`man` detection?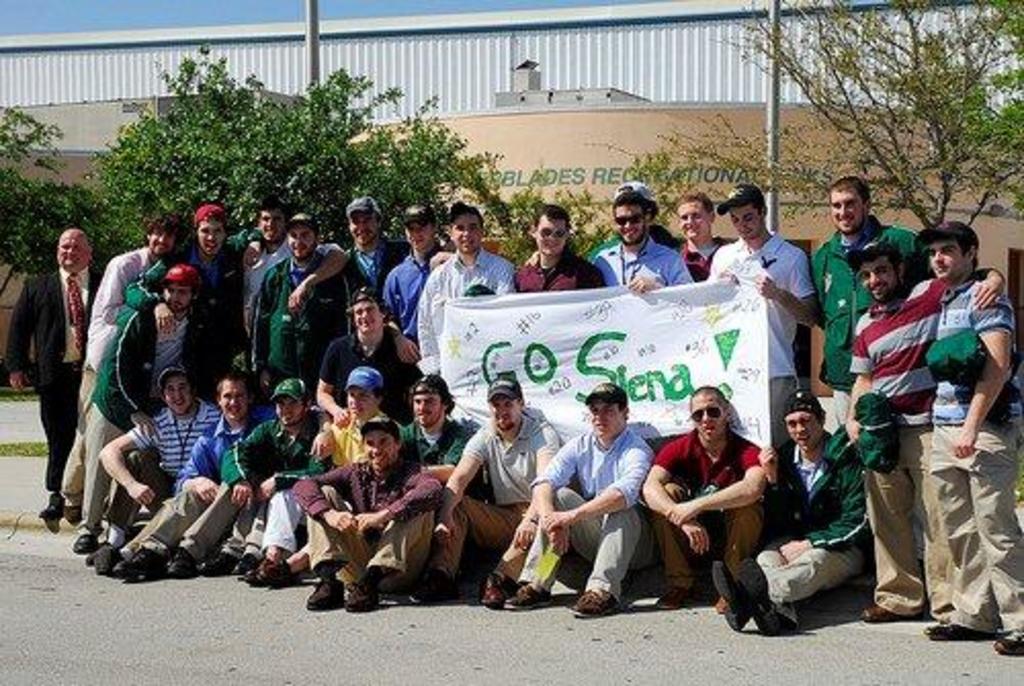
box=[702, 180, 821, 461]
